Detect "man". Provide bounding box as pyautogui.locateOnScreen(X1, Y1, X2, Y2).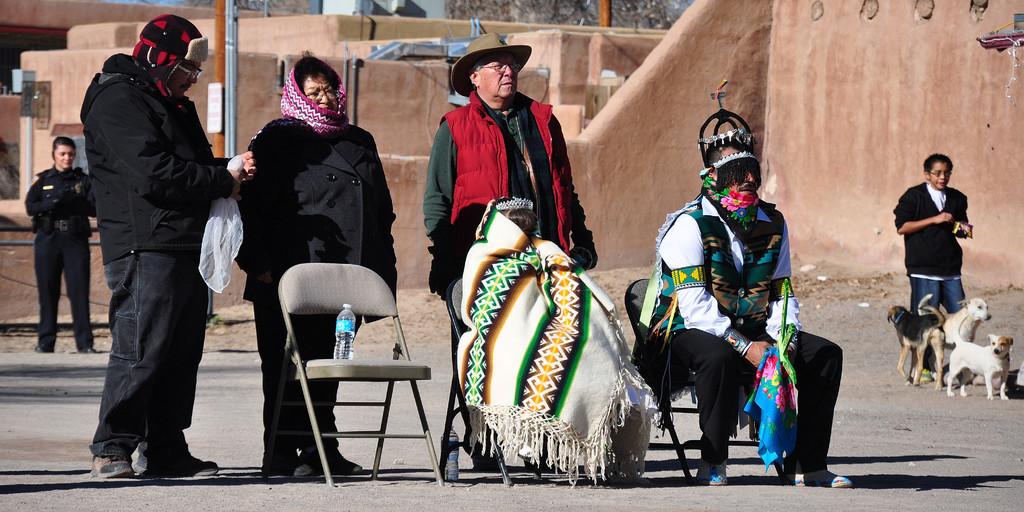
pyautogui.locateOnScreen(65, 1, 266, 476).
